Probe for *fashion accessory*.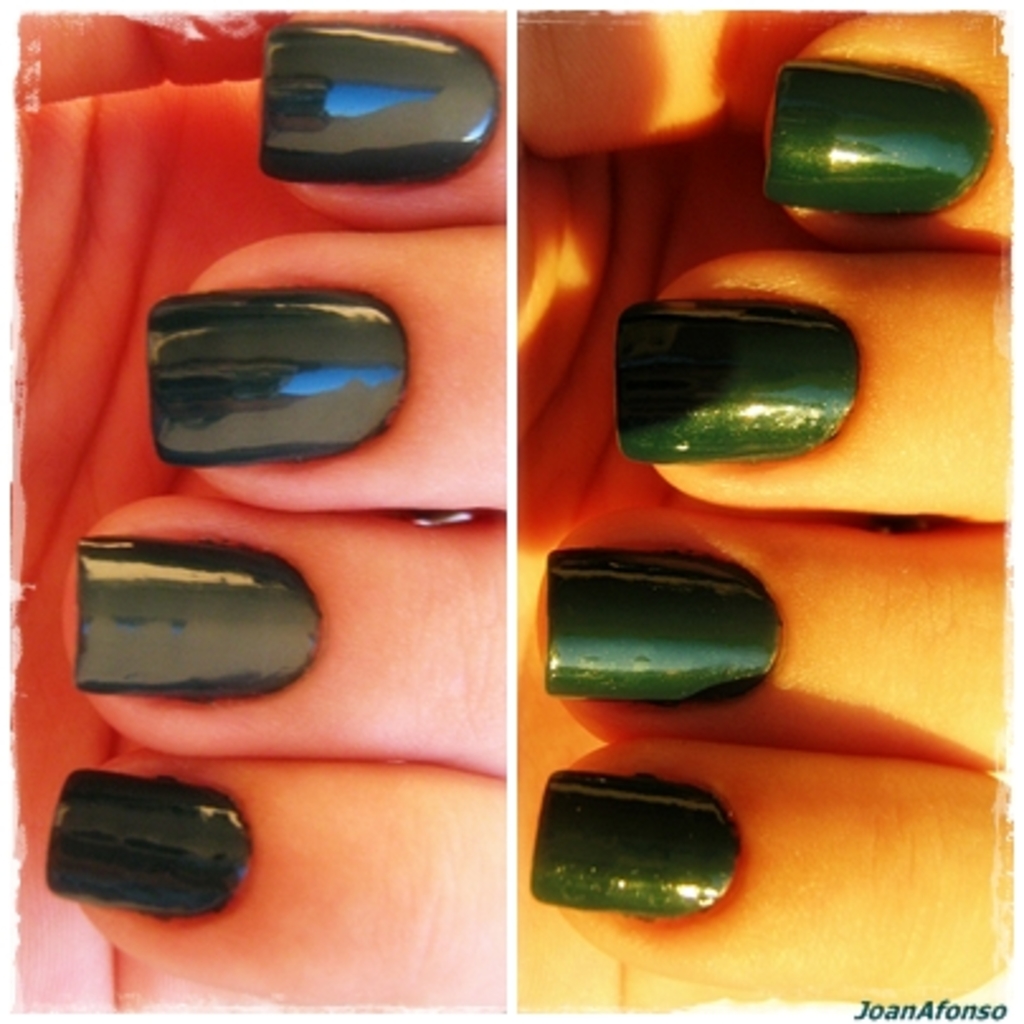
Probe result: select_region(142, 286, 411, 459).
